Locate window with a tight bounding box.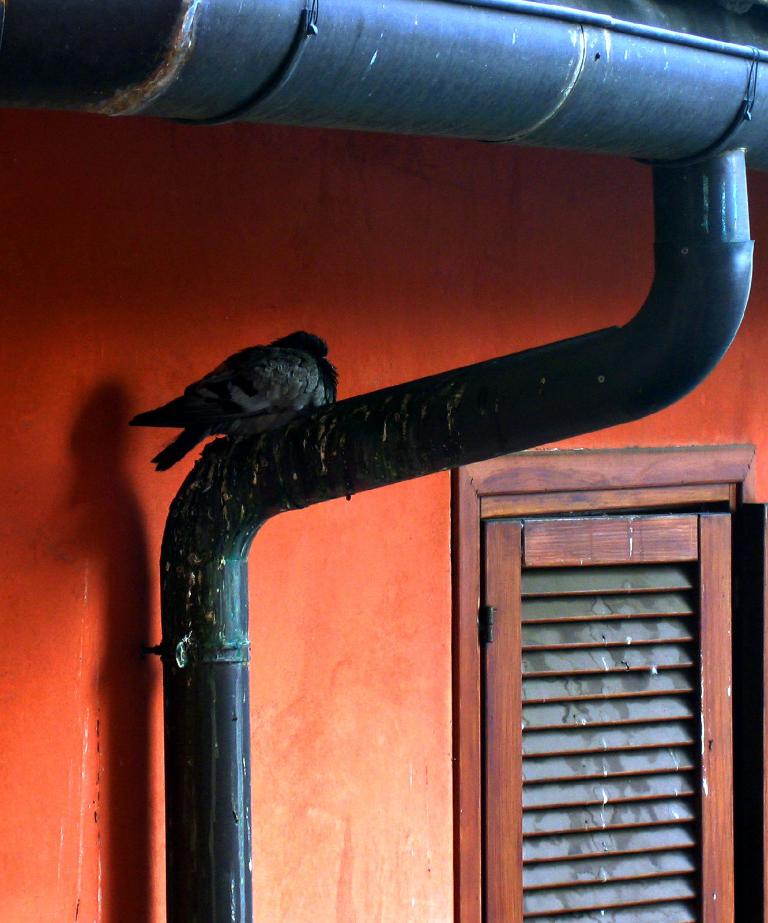
453,452,767,922.
